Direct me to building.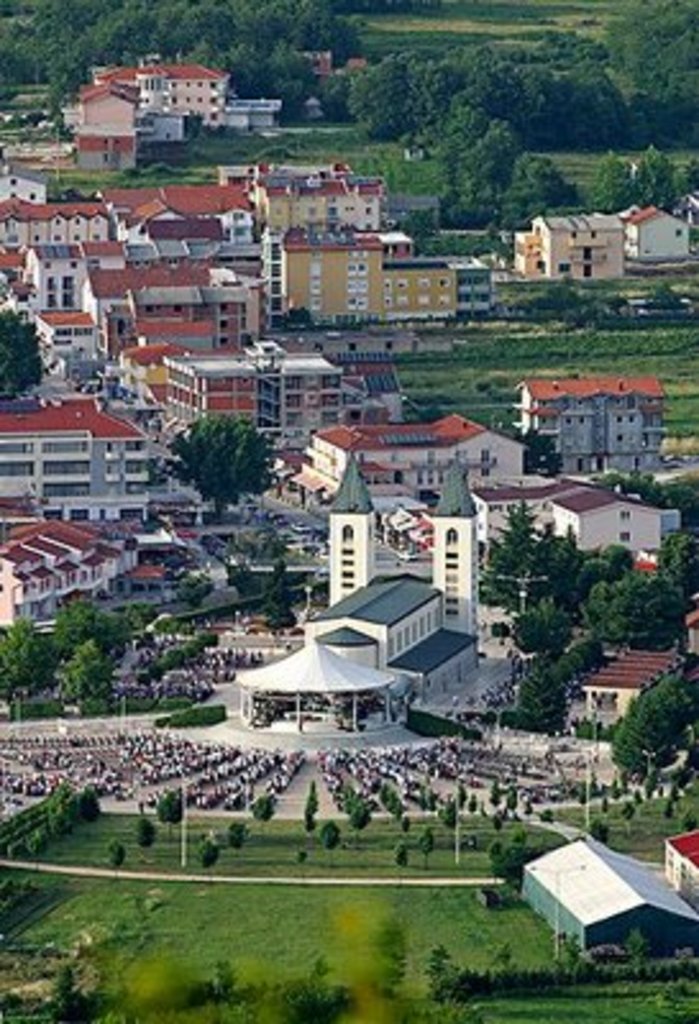
Direction: <bbox>471, 474, 679, 558</bbox>.
